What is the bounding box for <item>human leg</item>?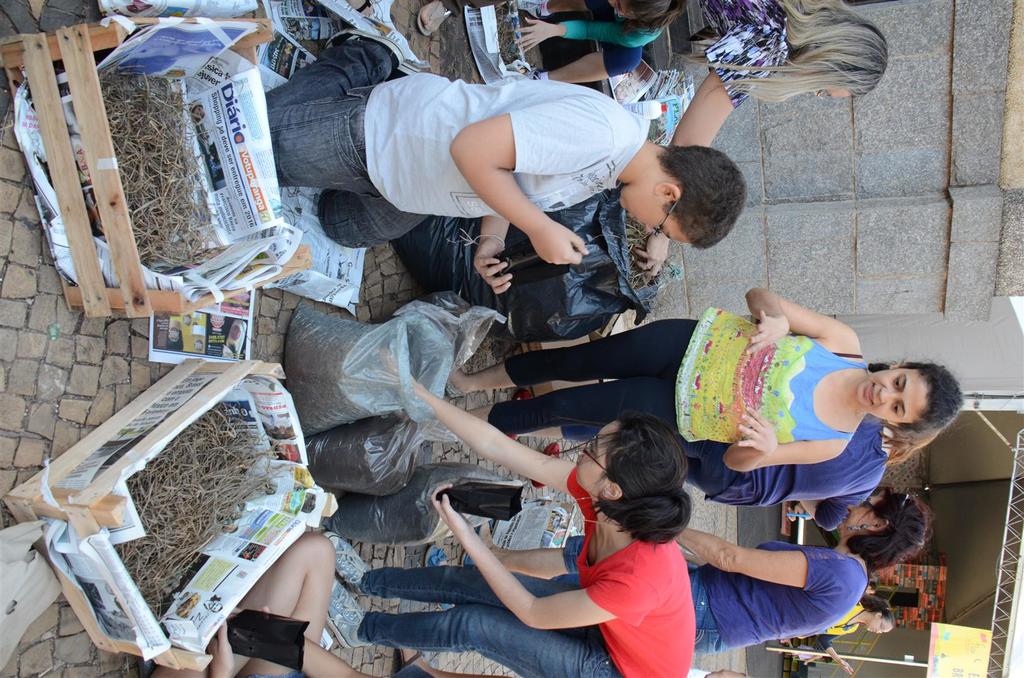
l=330, t=574, r=619, b=677.
